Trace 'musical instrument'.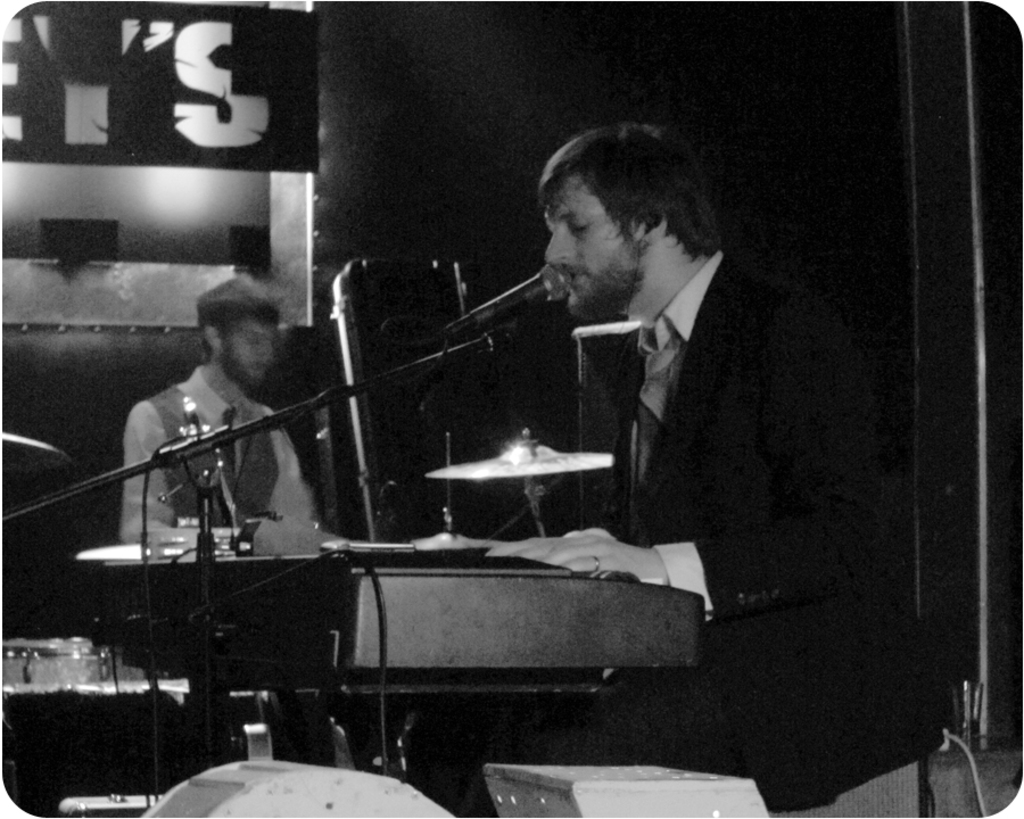
Traced to box=[0, 626, 183, 706].
